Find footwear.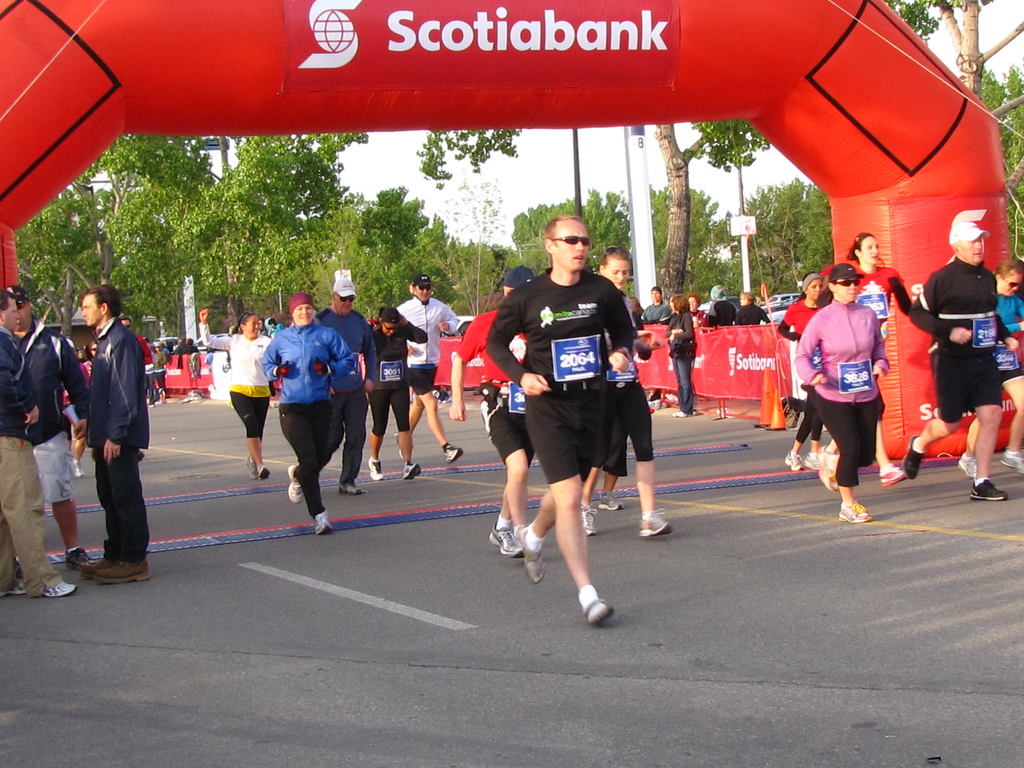
262/461/272/479.
